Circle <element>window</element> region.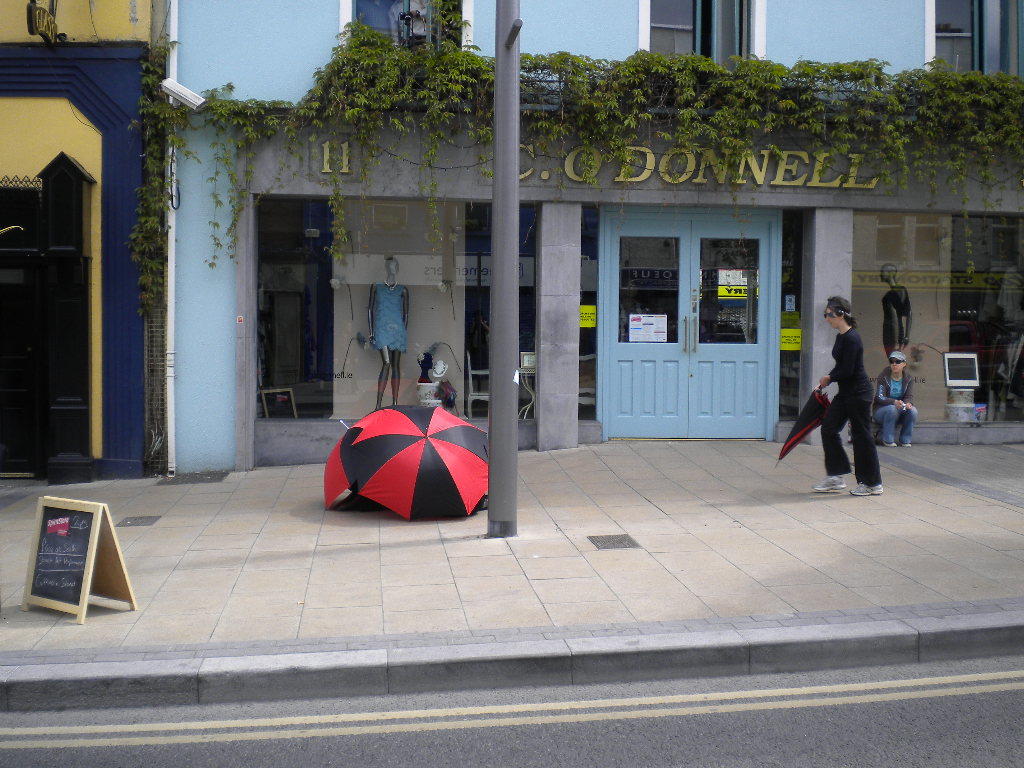
Region: {"left": 643, "top": 0, "right": 762, "bottom": 82}.
